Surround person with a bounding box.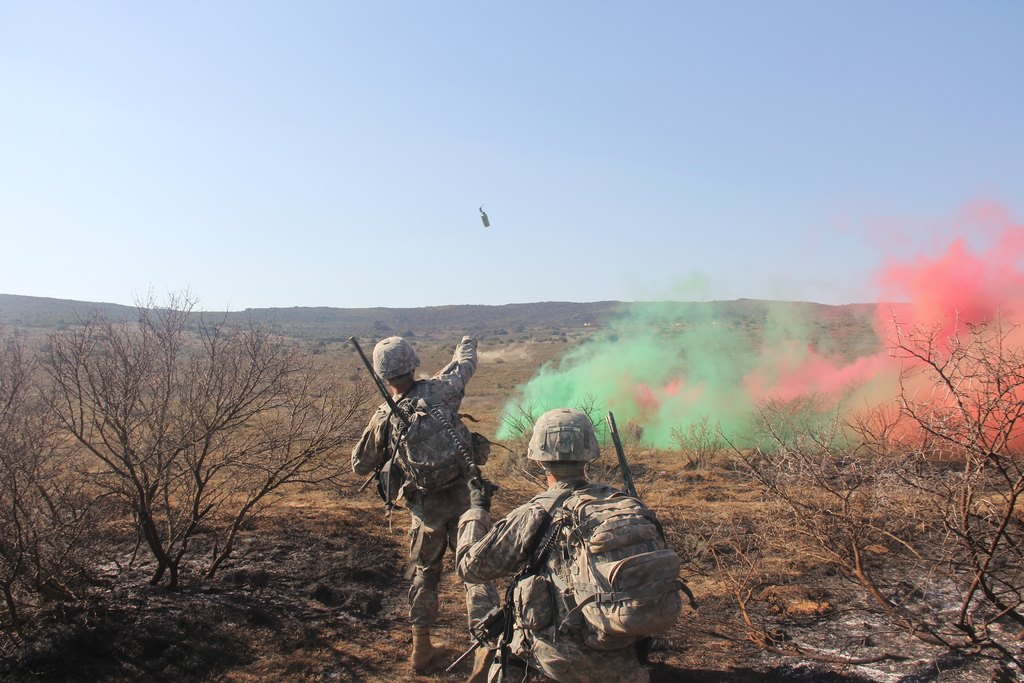
[459,462,652,682].
